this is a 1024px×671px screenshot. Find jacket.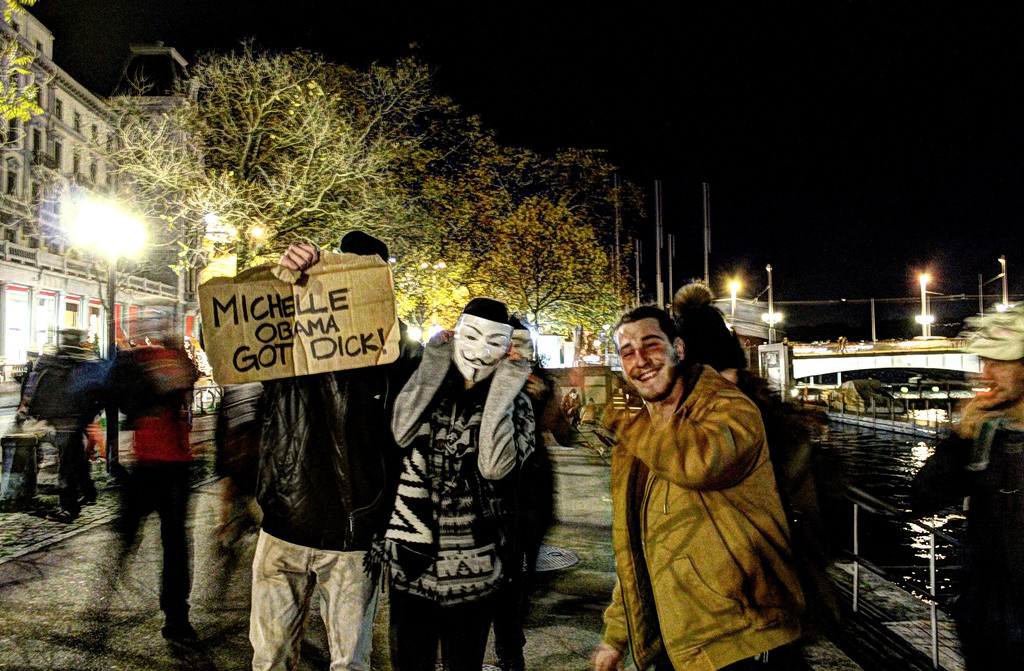
Bounding box: crop(611, 311, 810, 670).
